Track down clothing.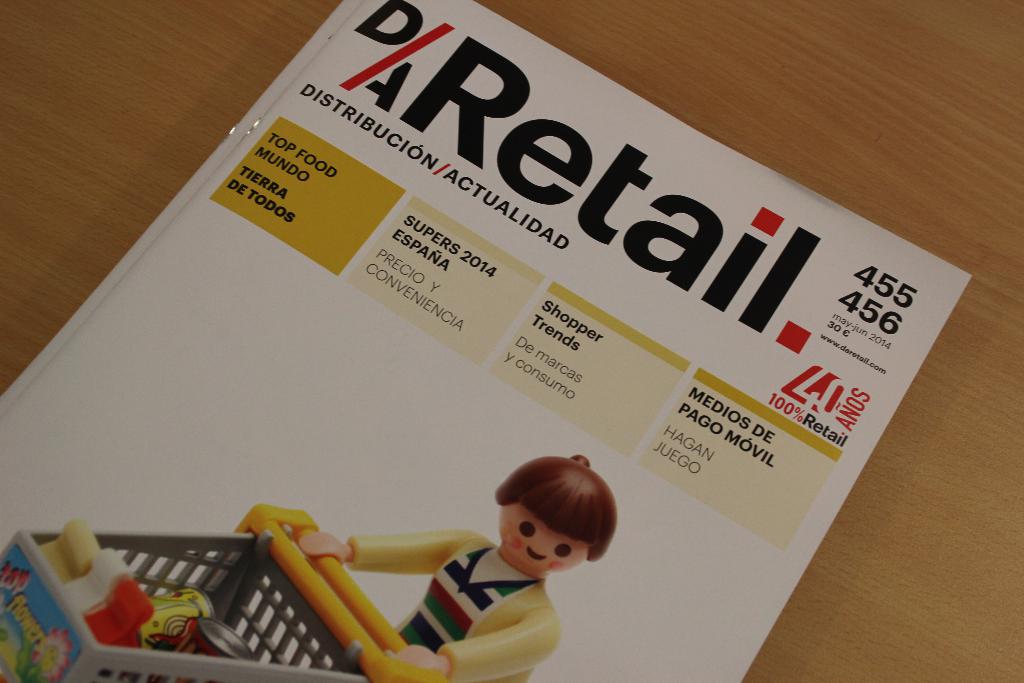
Tracked to (343,534,558,682).
